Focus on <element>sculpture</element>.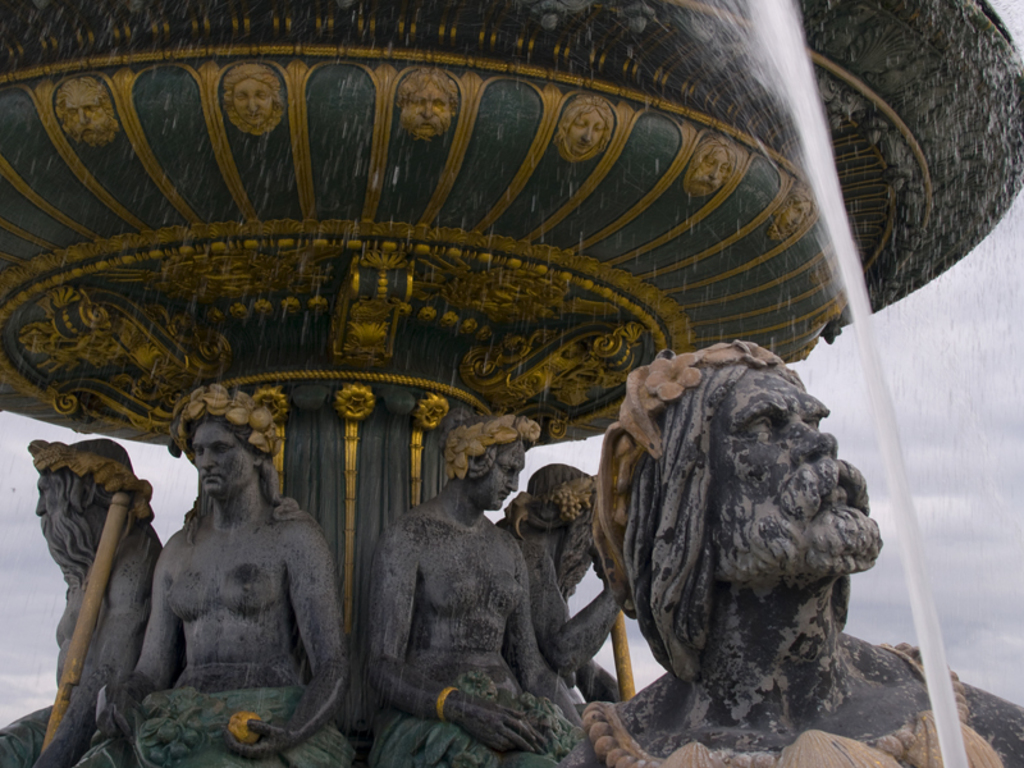
Focused at detection(362, 403, 602, 767).
